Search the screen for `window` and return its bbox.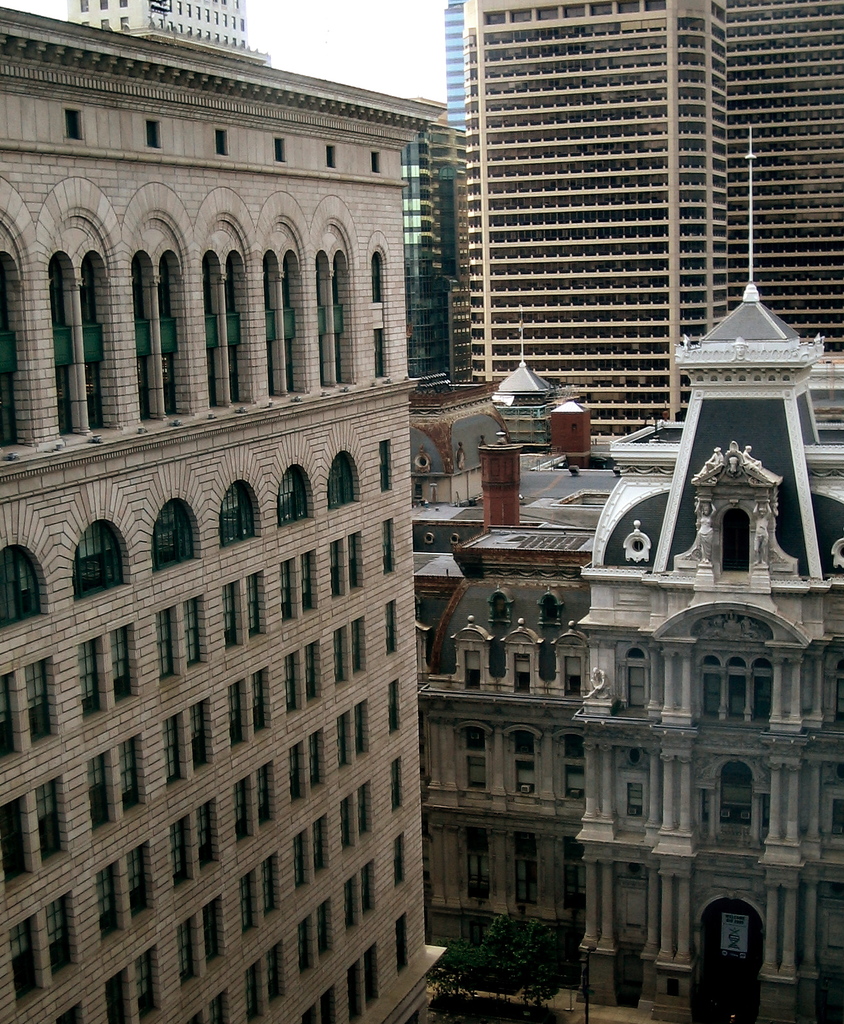
Found: detection(246, 960, 262, 1023).
